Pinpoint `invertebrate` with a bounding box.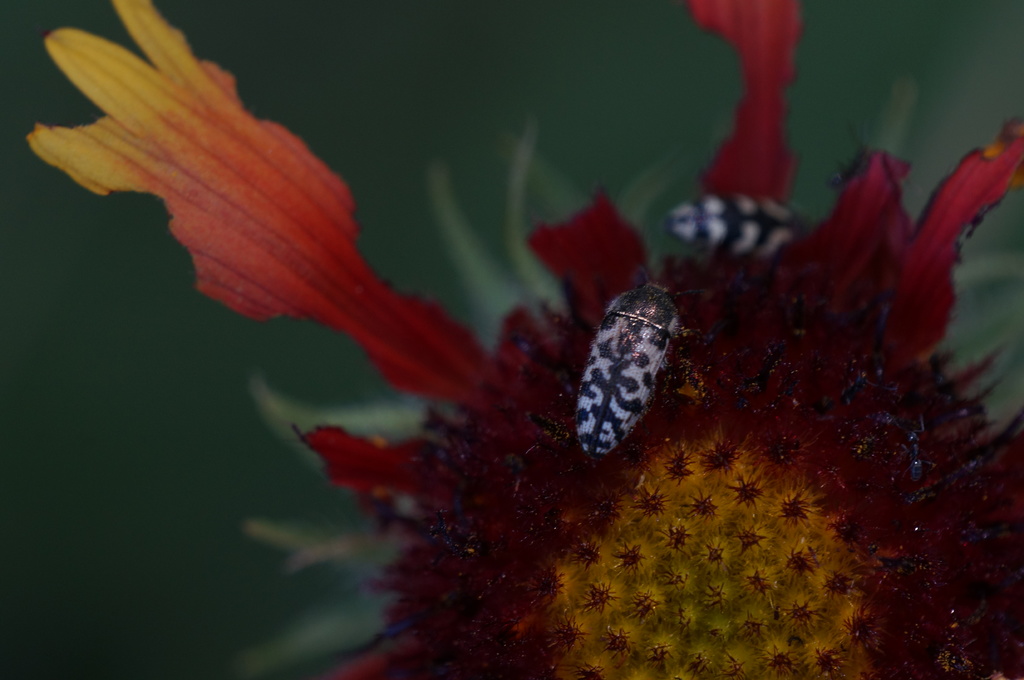
locate(669, 193, 808, 258).
